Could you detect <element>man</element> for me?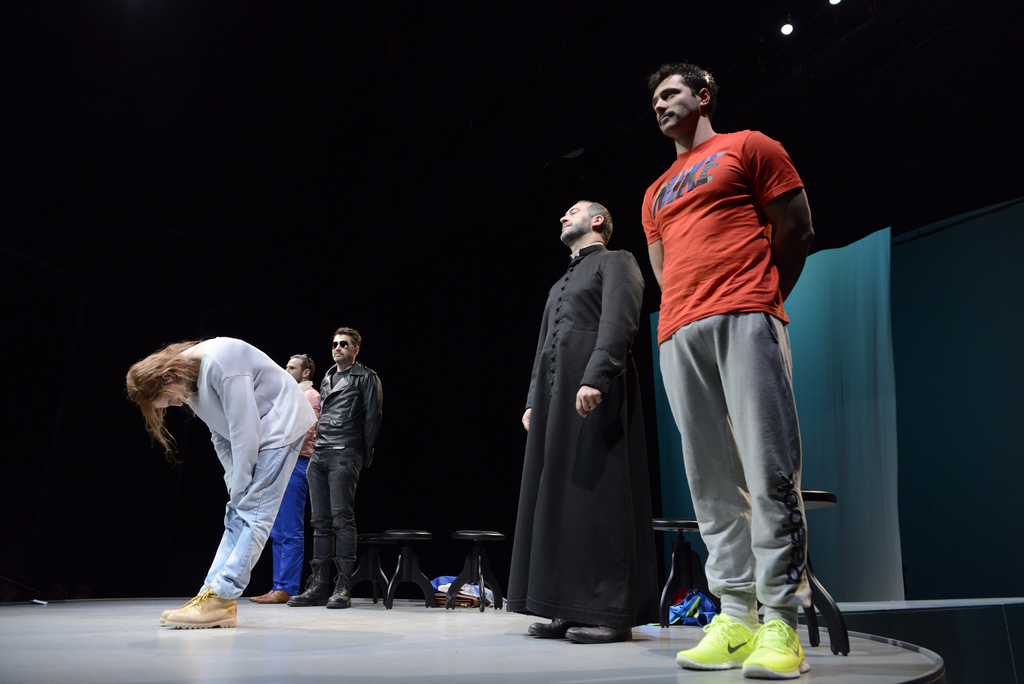
Detection result: <region>640, 59, 821, 680</region>.
